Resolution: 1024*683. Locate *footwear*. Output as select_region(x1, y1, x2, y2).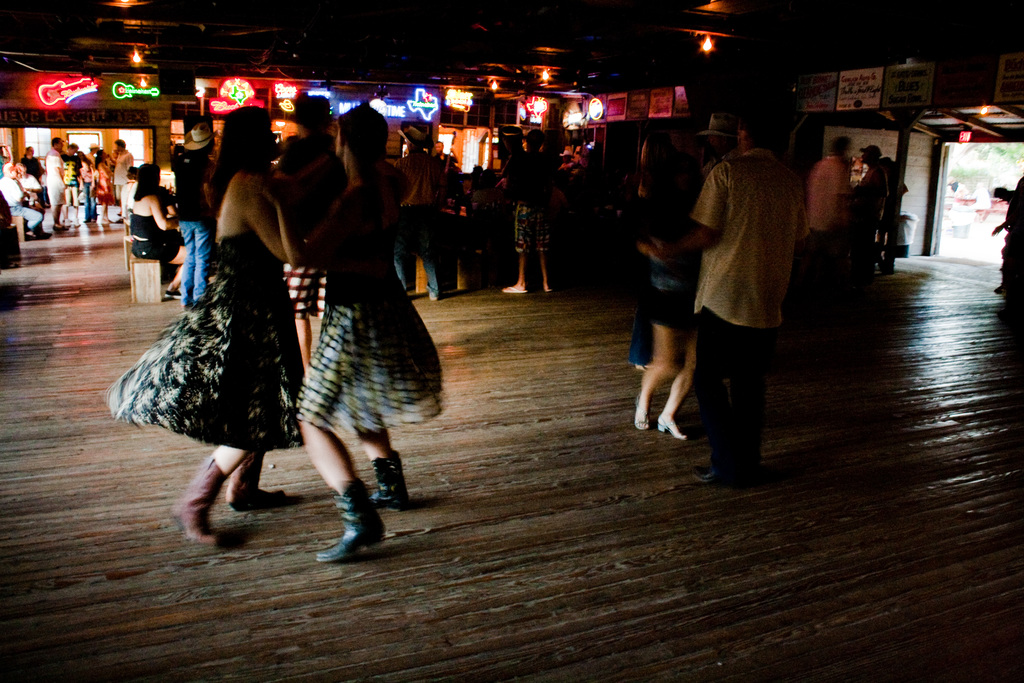
select_region(227, 447, 289, 509).
